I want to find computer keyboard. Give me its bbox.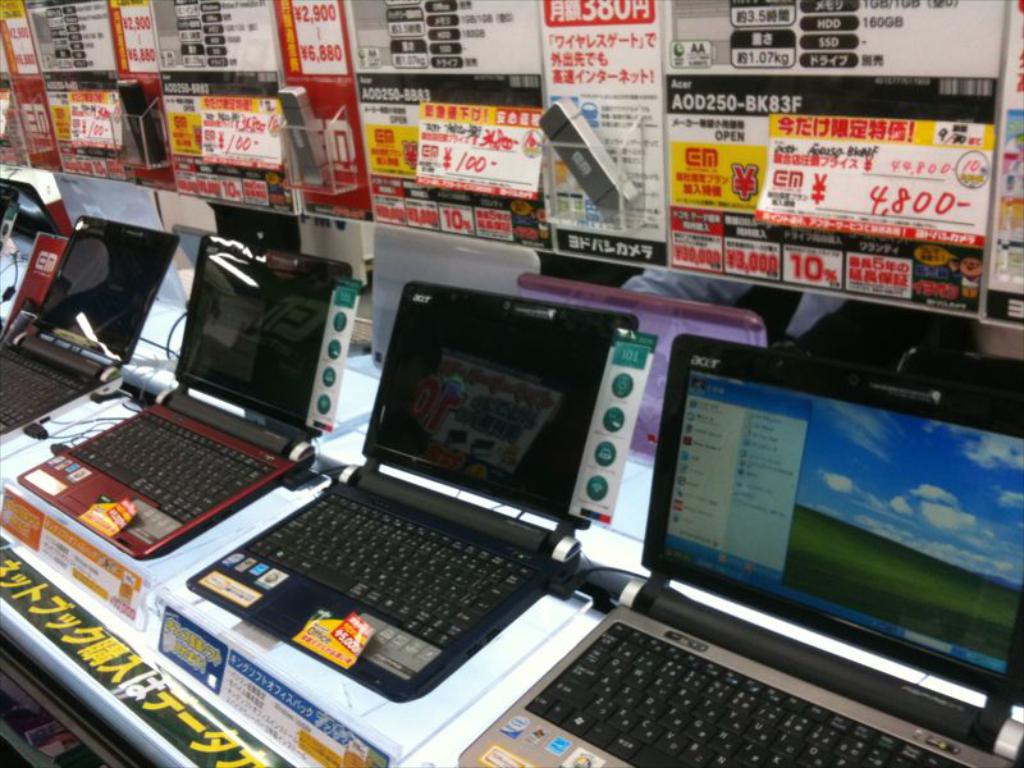
crop(531, 620, 974, 767).
